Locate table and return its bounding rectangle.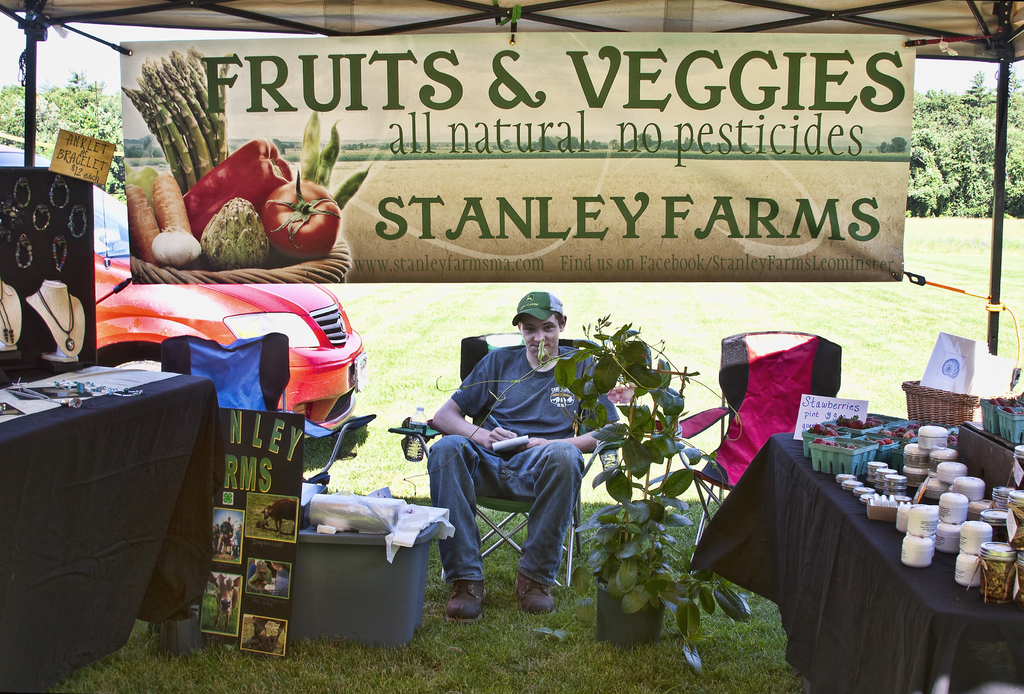
(3,343,253,682).
